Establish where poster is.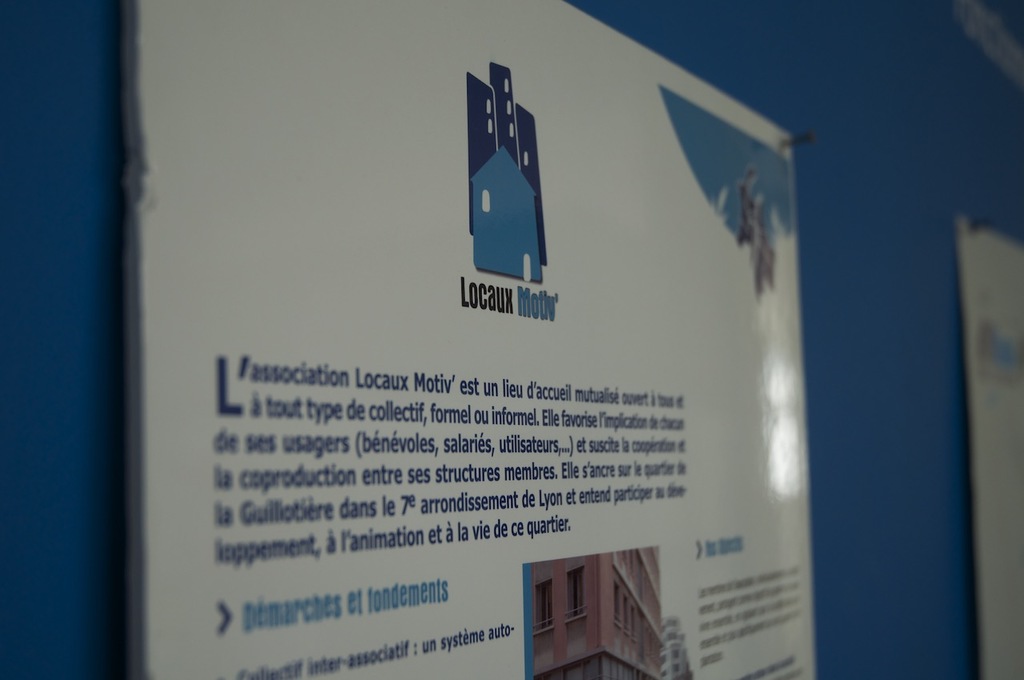
Established at rect(123, 0, 816, 679).
